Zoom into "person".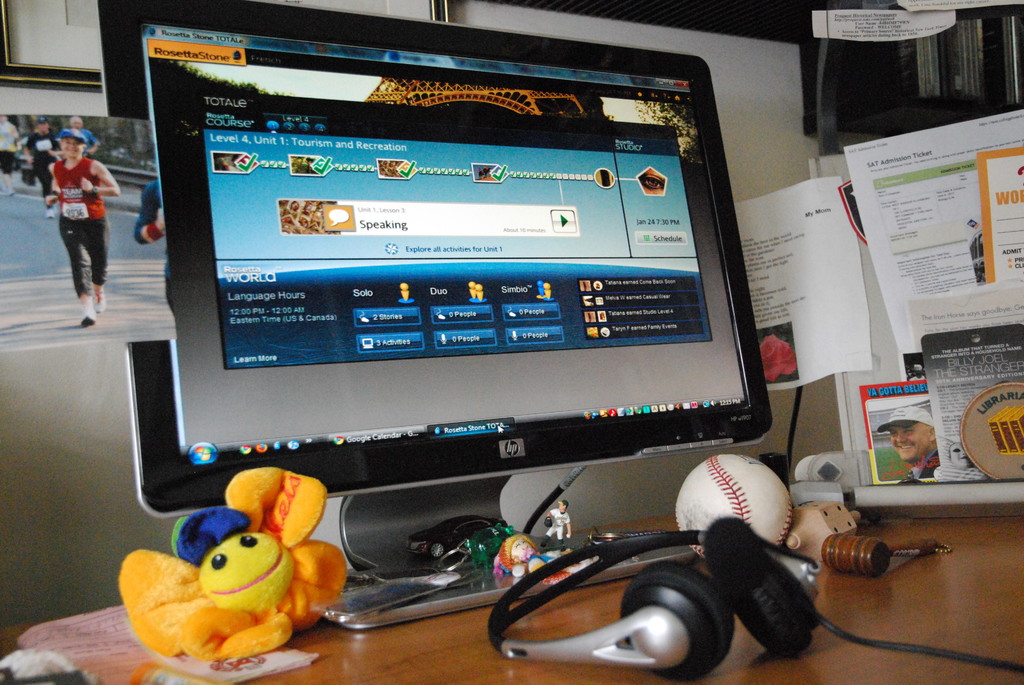
Zoom target: BBox(540, 500, 573, 556).
